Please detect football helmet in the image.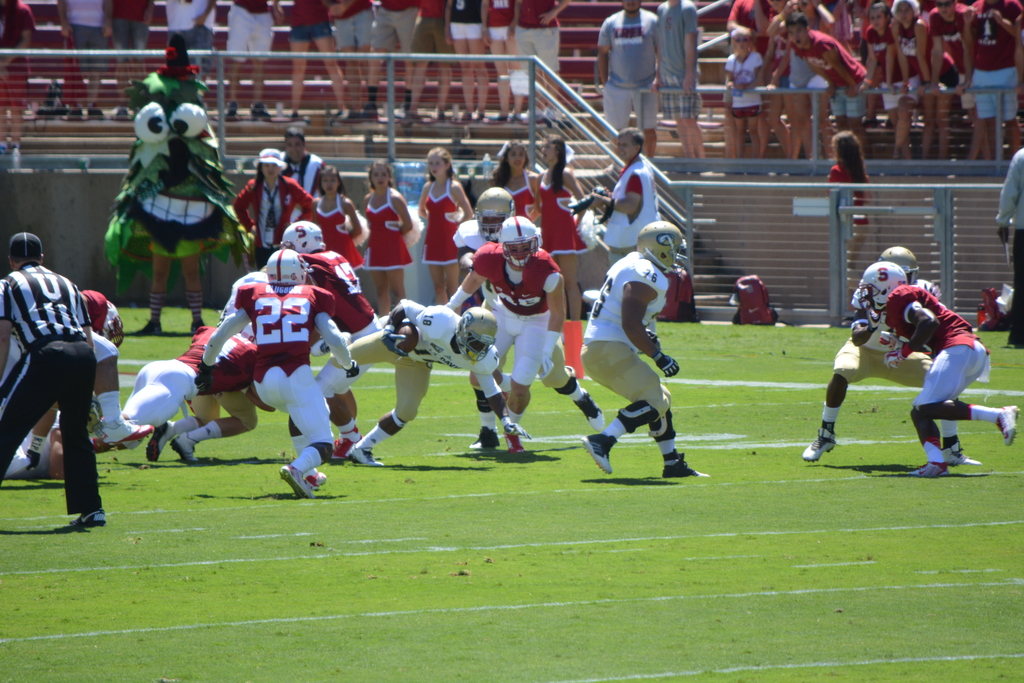
<region>635, 220, 689, 273</region>.
